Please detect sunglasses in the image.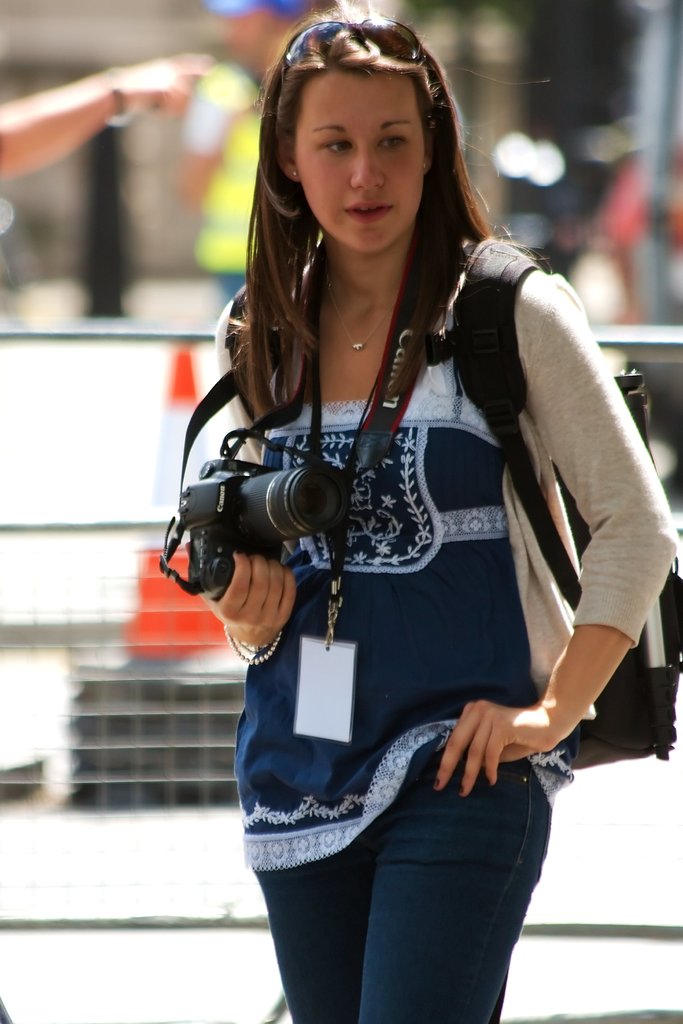
<region>281, 13, 431, 81</region>.
